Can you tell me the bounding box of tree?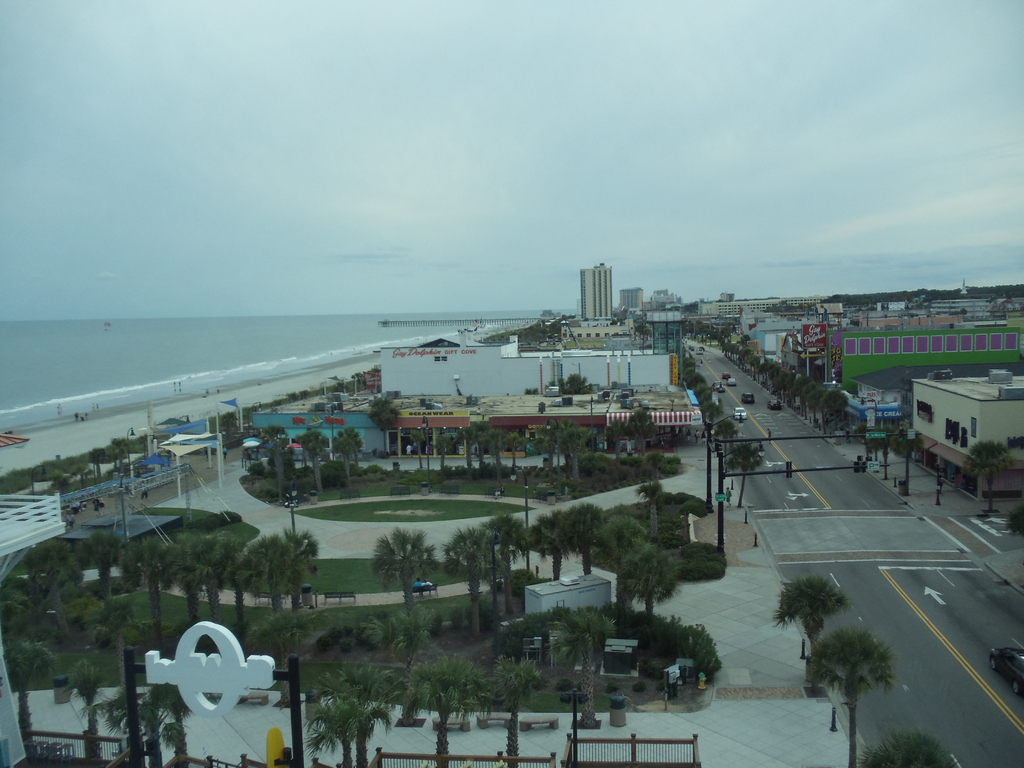
<bbox>563, 372, 591, 396</bbox>.
